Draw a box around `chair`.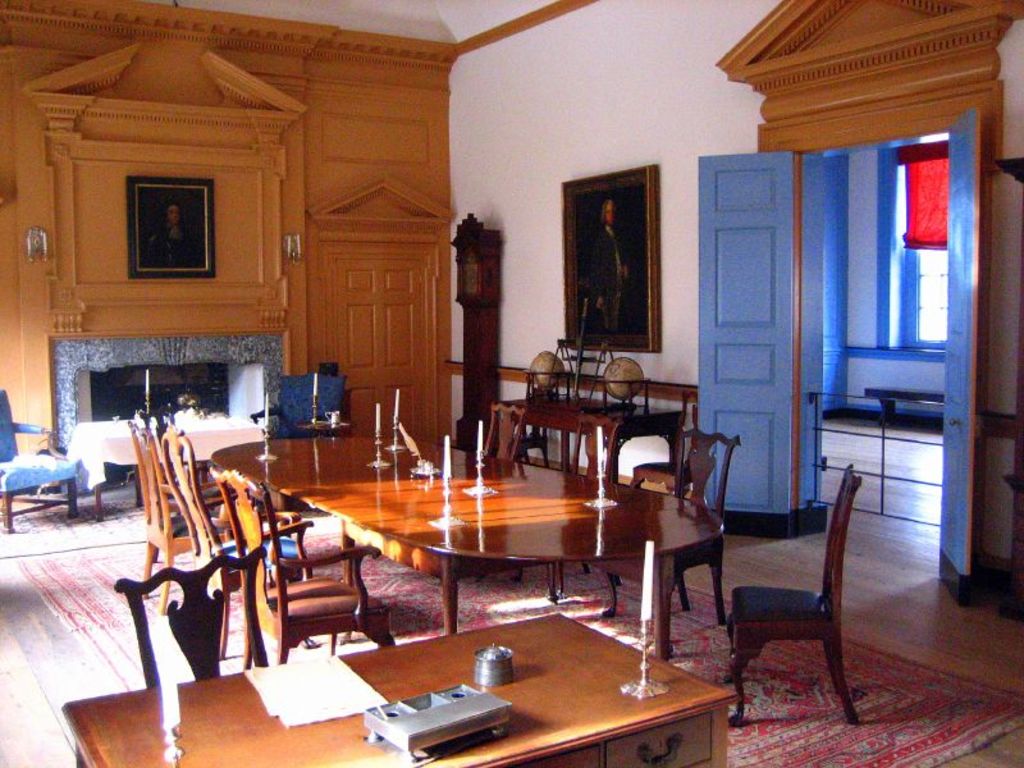
{"left": 212, "top": 468, "right": 399, "bottom": 677}.
